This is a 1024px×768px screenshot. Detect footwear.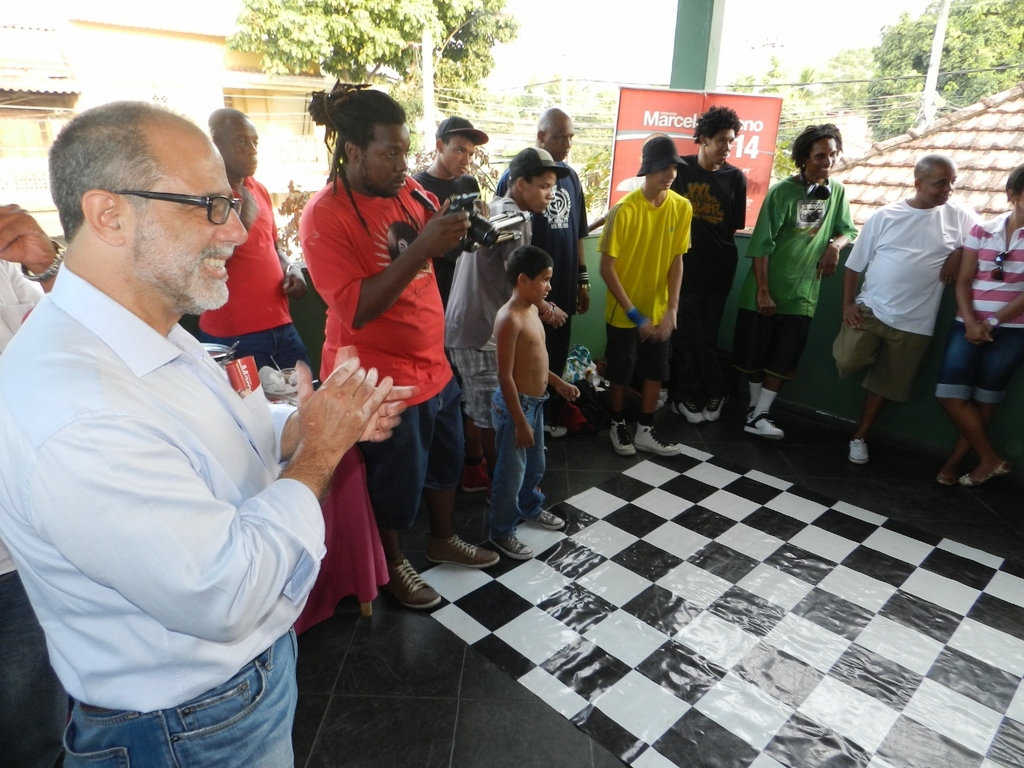
rect(458, 458, 494, 496).
